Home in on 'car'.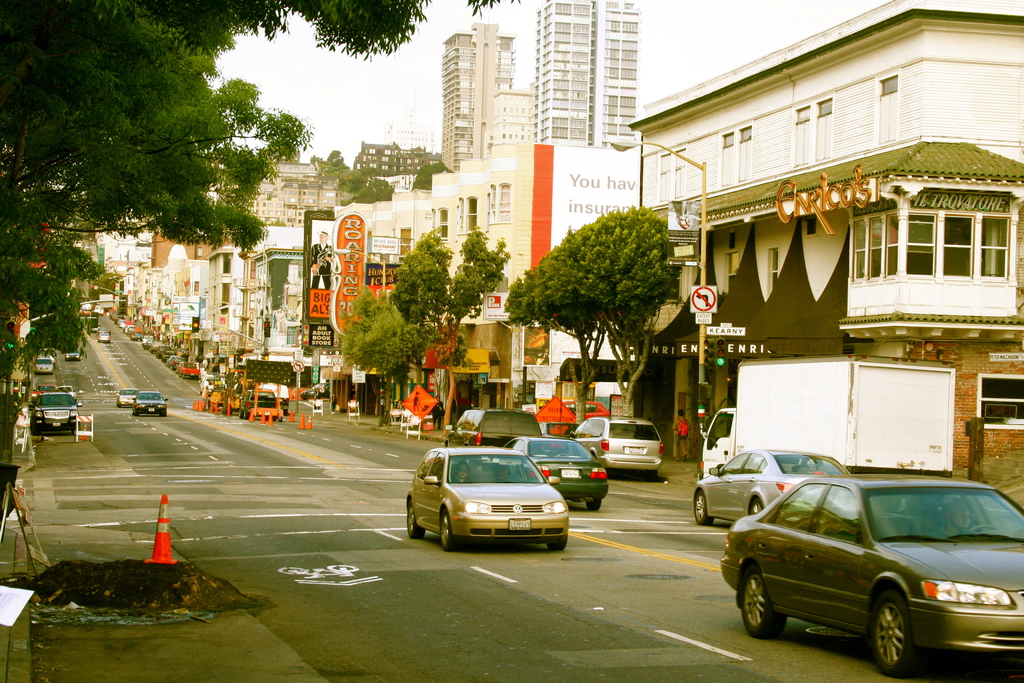
Homed in at (134, 391, 168, 417).
